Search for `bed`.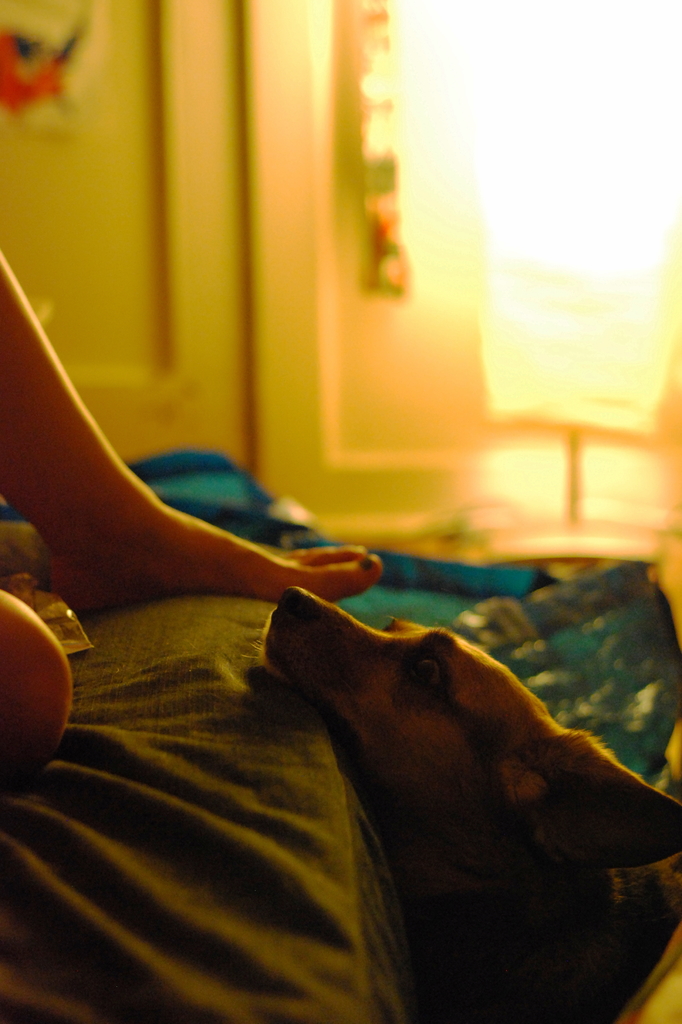
Found at box(28, 275, 659, 1006).
